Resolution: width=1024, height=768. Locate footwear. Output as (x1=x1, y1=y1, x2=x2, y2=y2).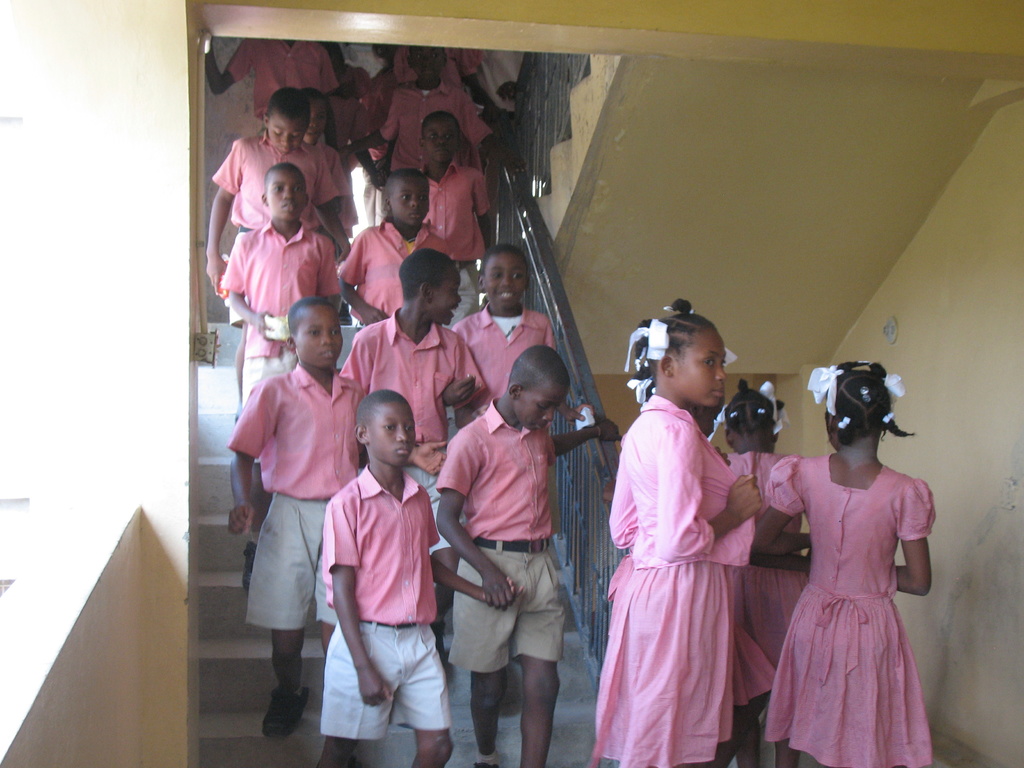
(x1=260, y1=685, x2=317, y2=737).
